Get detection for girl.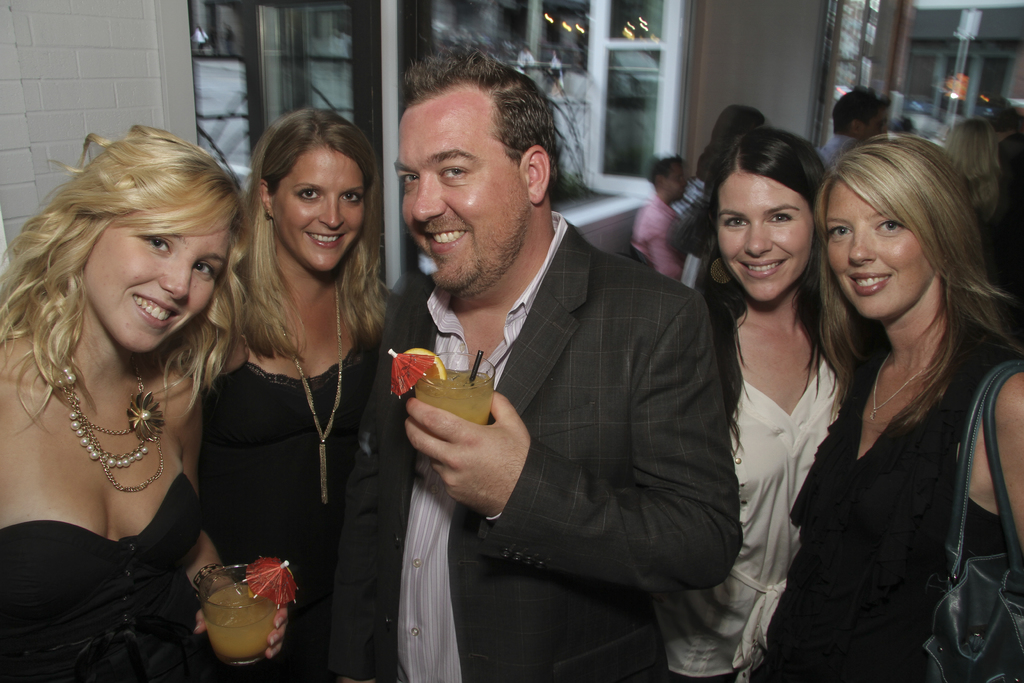
Detection: (194, 104, 396, 682).
